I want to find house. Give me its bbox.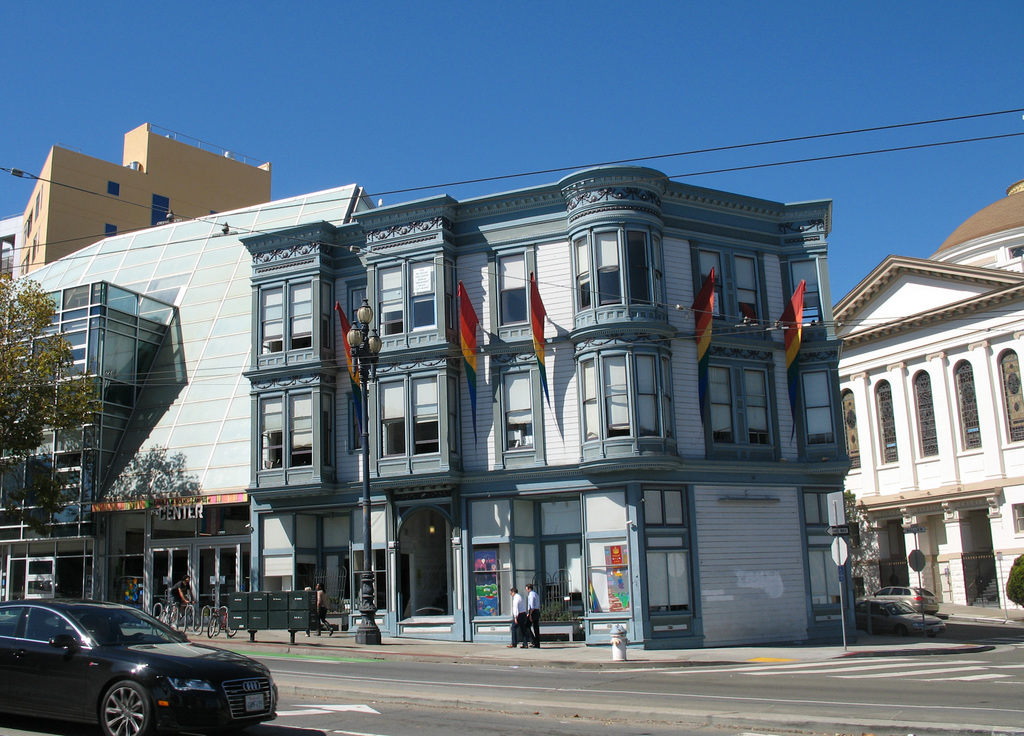
<box>824,261,1023,626</box>.
